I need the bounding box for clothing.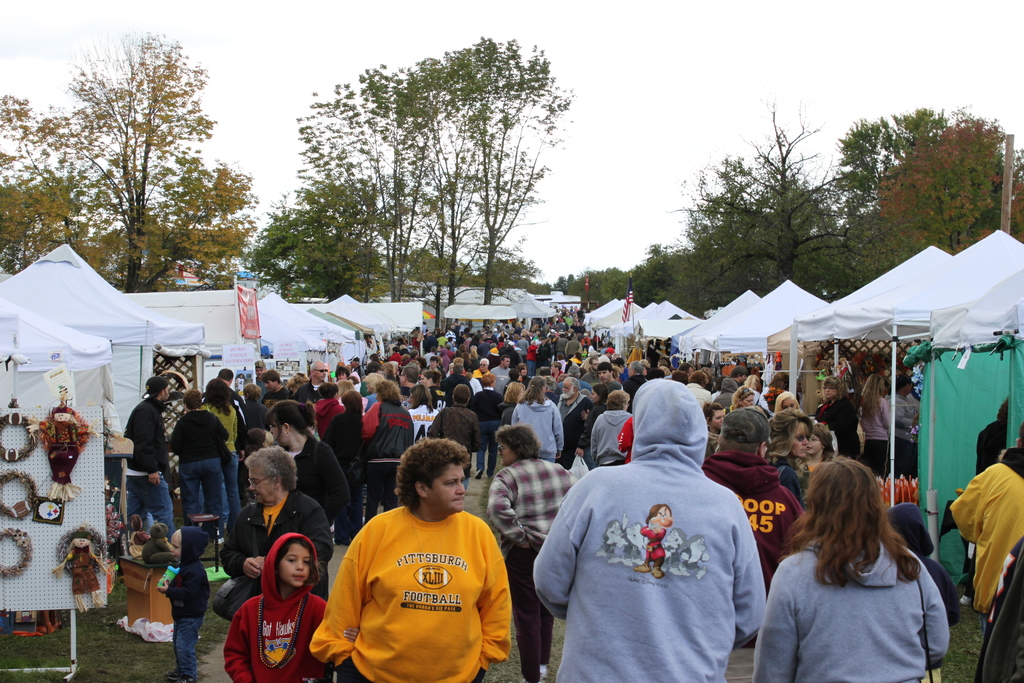
Here it is: <box>565,338,584,356</box>.
